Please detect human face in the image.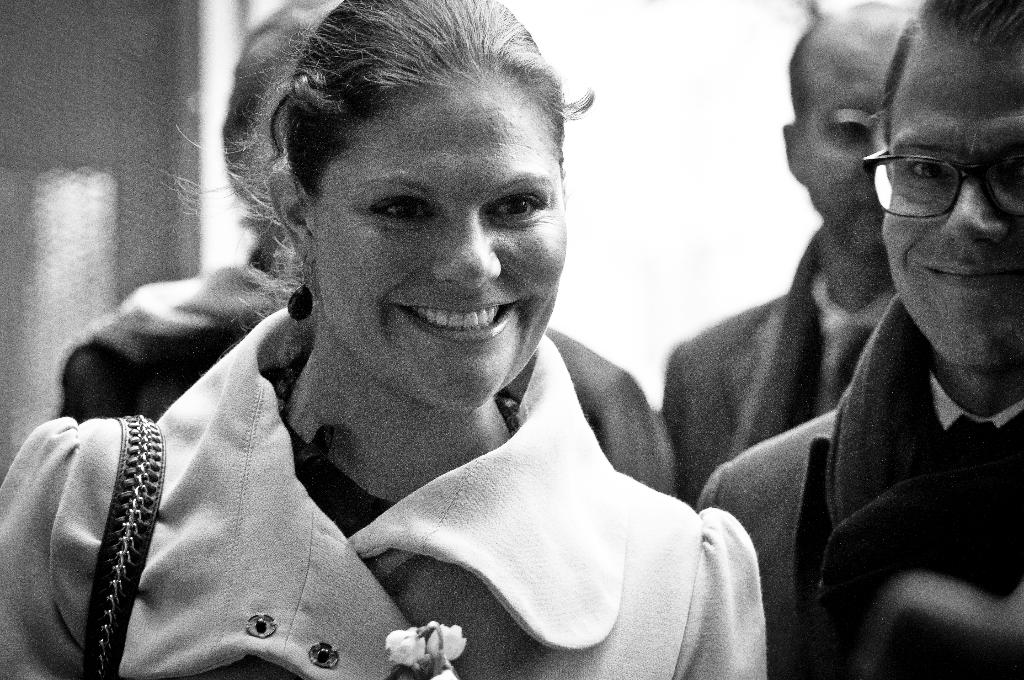
x1=885, y1=26, x2=1023, y2=361.
